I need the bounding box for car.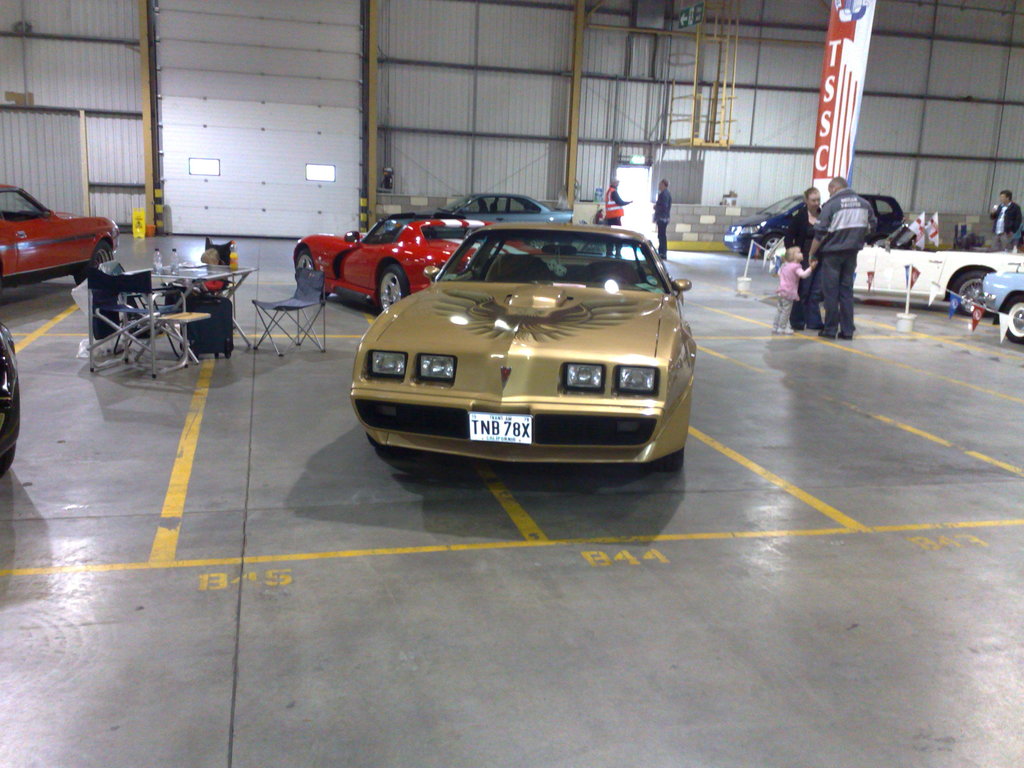
Here it is: box=[0, 180, 118, 291].
